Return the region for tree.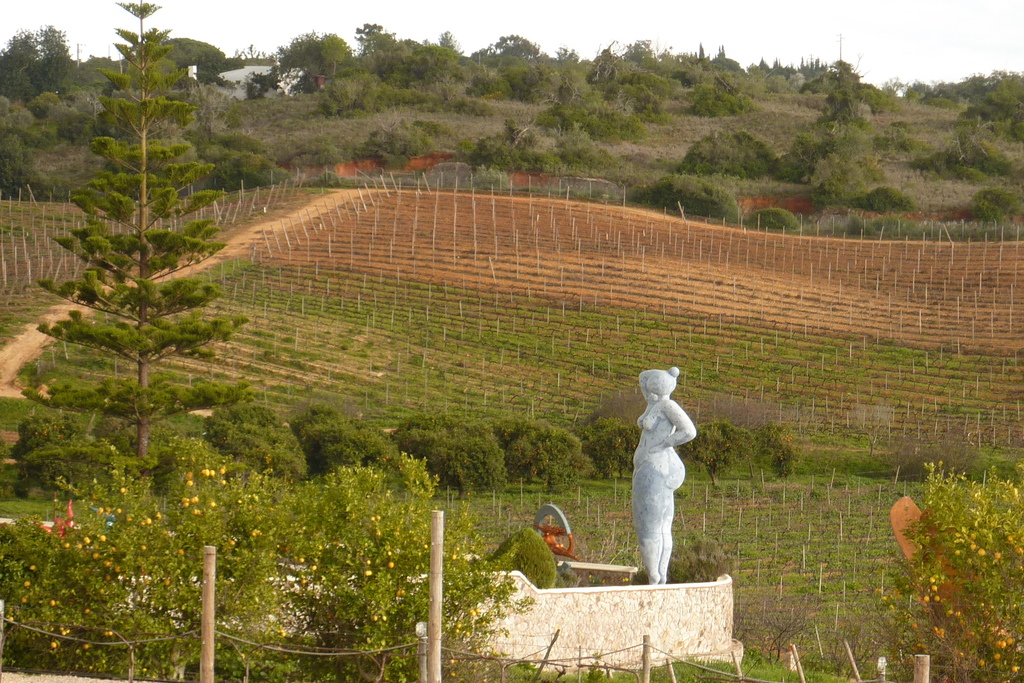
left=680, top=414, right=761, bottom=506.
